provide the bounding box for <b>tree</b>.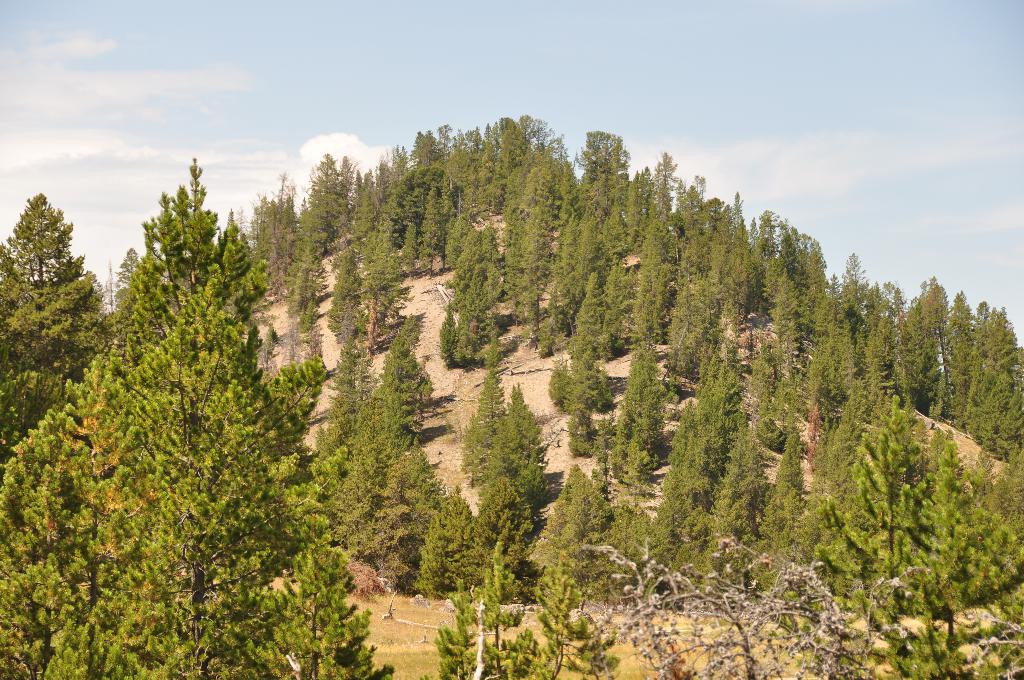
bbox=[572, 123, 632, 271].
